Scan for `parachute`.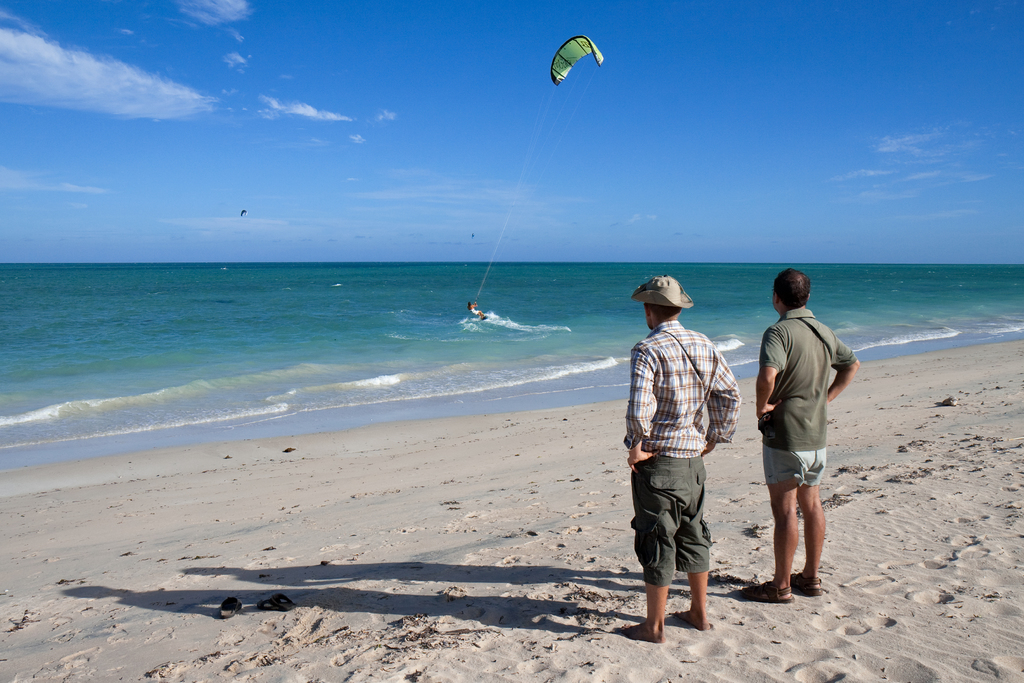
Scan result: {"x1": 237, "y1": 207, "x2": 250, "y2": 218}.
